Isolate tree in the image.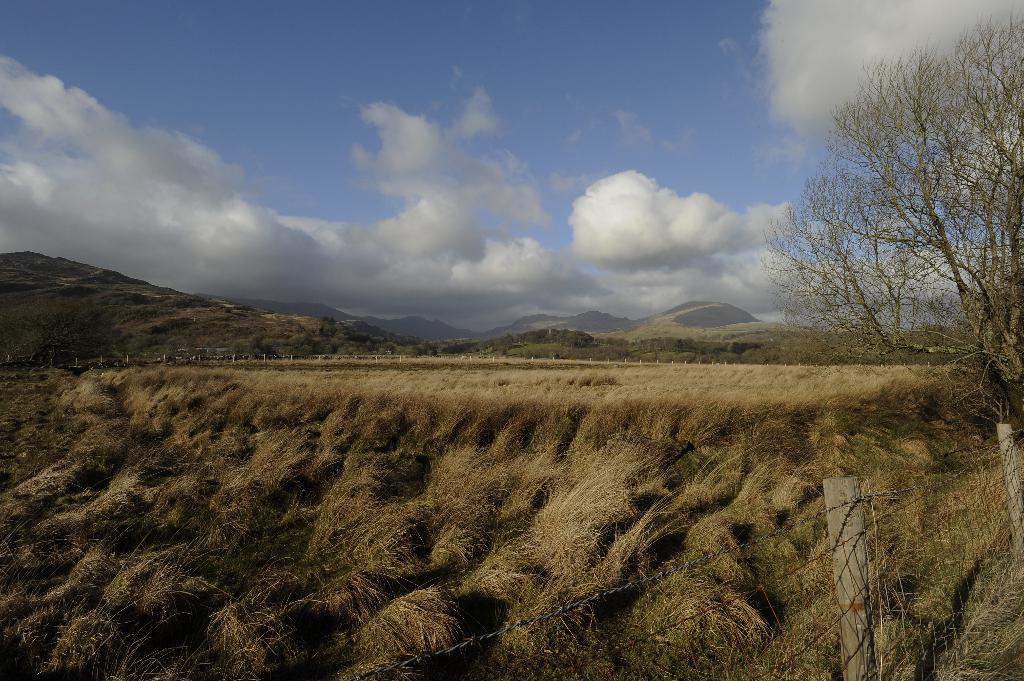
Isolated region: 0 298 134 365.
